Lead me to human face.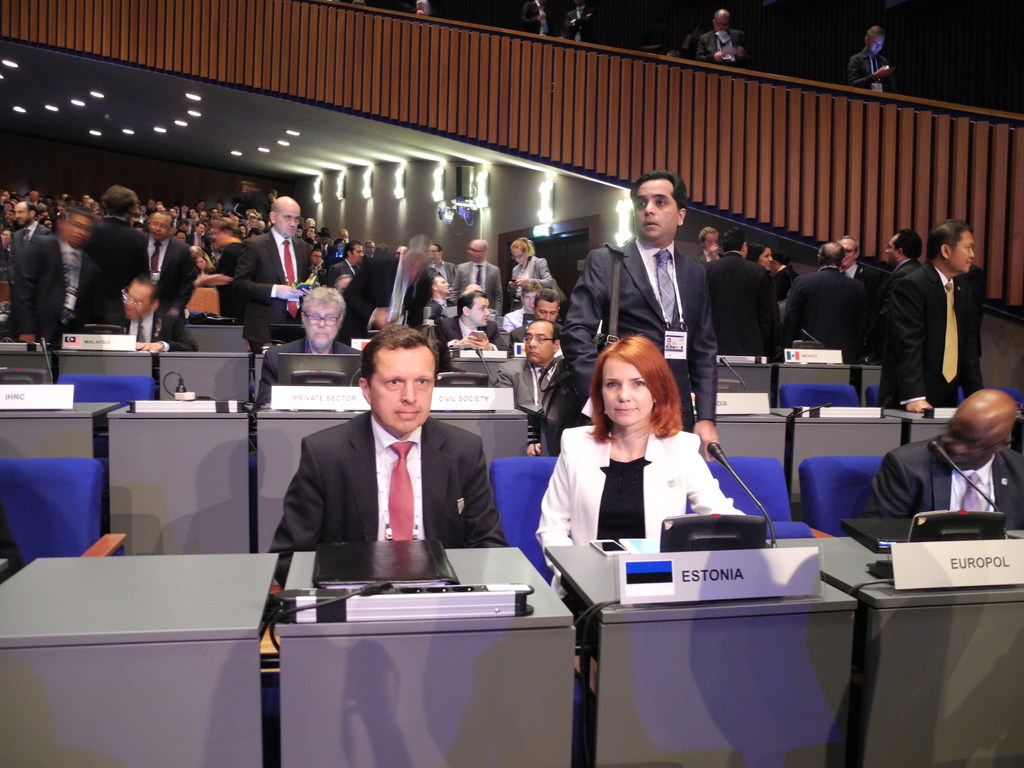
Lead to 196 257 205 273.
